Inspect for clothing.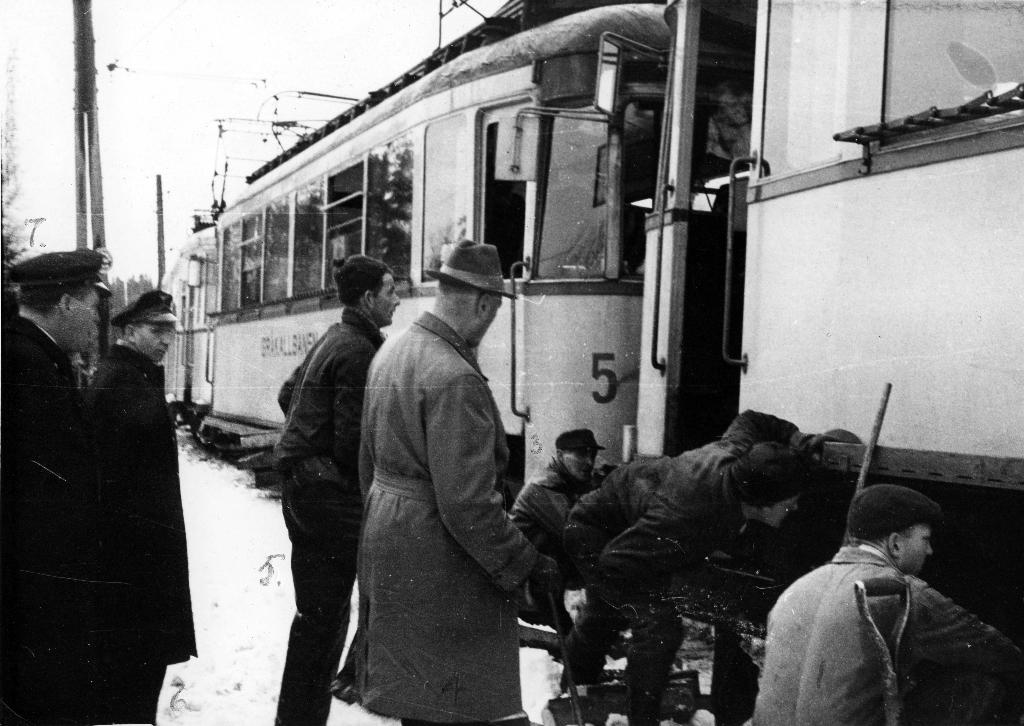
Inspection: (left=78, top=341, right=180, bottom=725).
